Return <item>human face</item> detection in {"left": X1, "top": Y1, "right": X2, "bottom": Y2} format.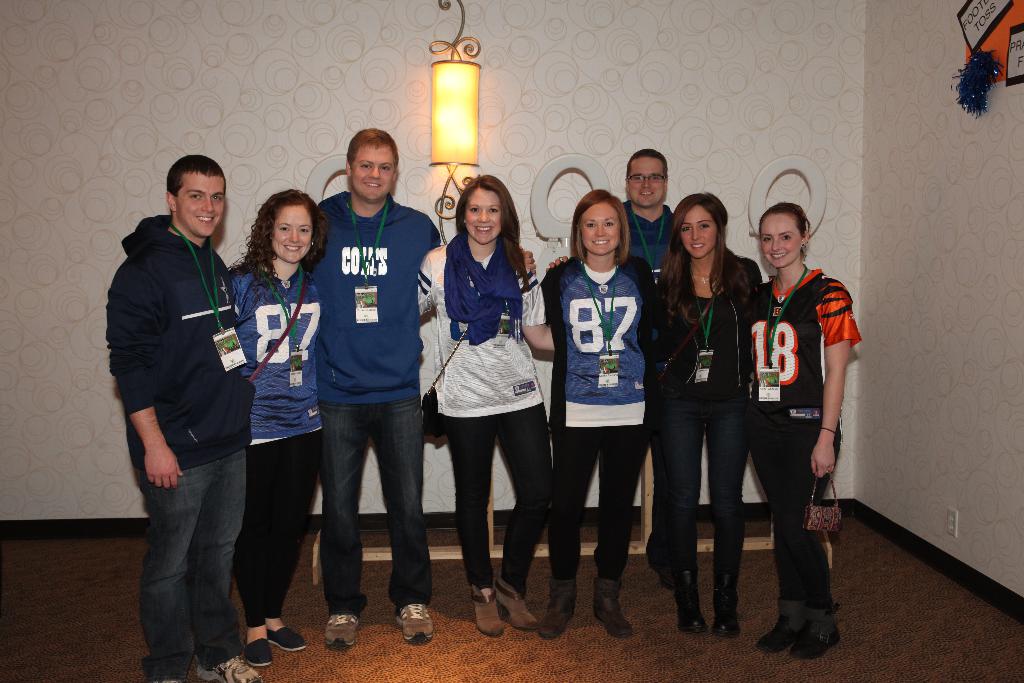
{"left": 579, "top": 202, "right": 623, "bottom": 252}.
